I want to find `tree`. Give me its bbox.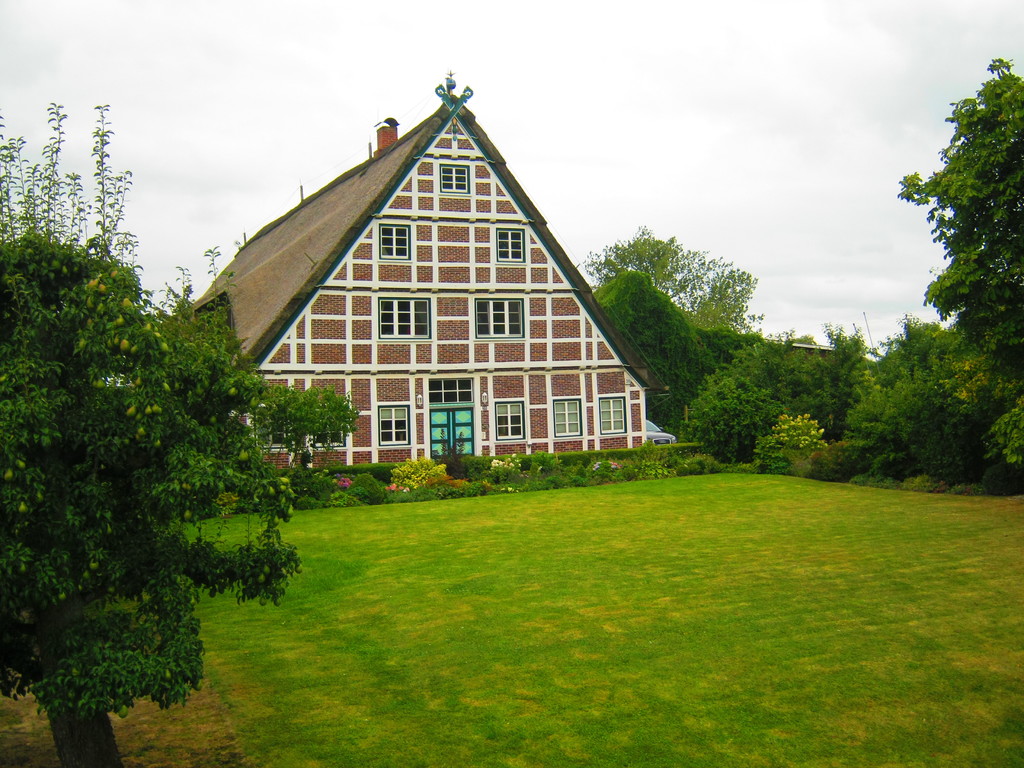
{"left": 756, "top": 316, "right": 879, "bottom": 452}.
